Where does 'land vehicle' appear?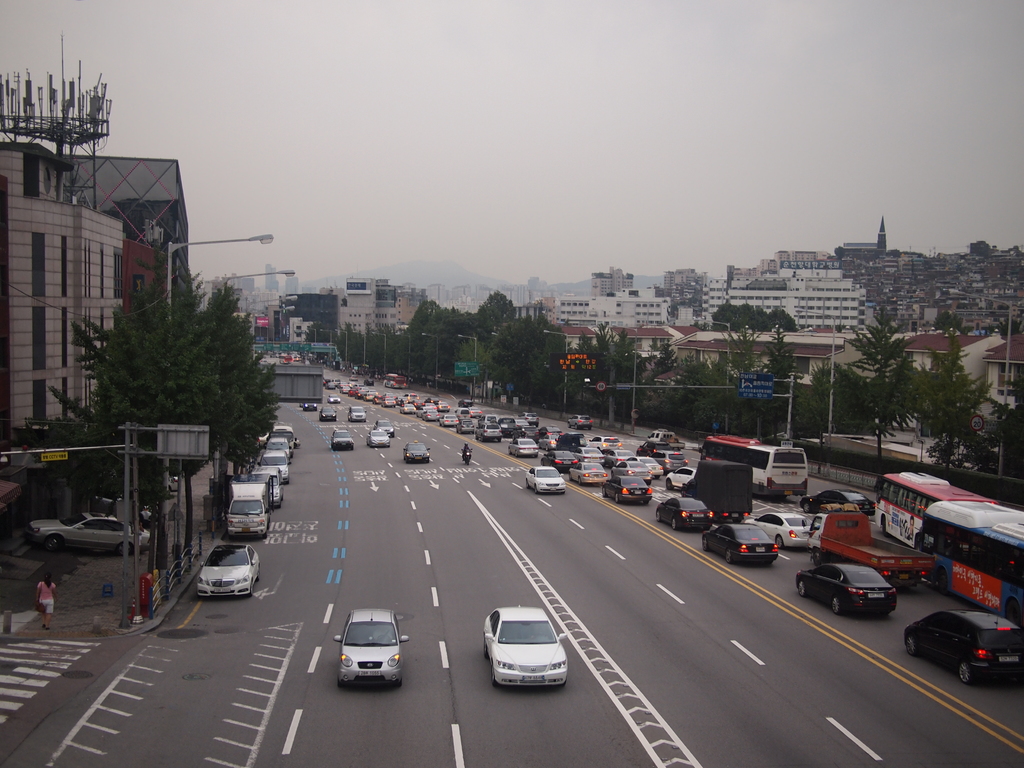
Appears at box=[457, 410, 470, 417].
